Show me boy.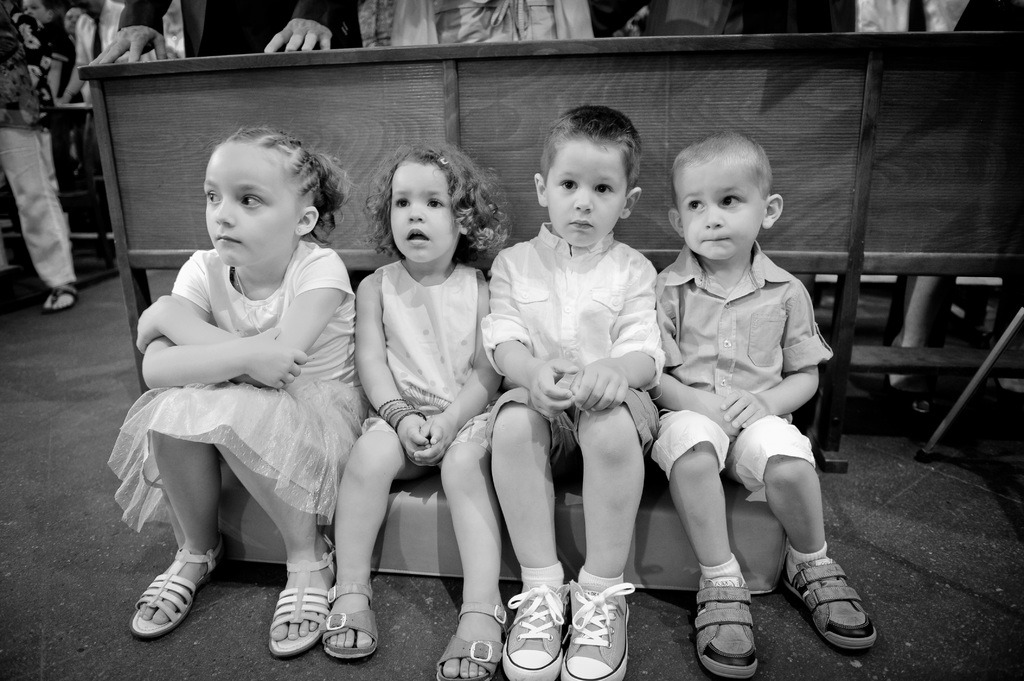
boy is here: <box>628,134,856,650</box>.
